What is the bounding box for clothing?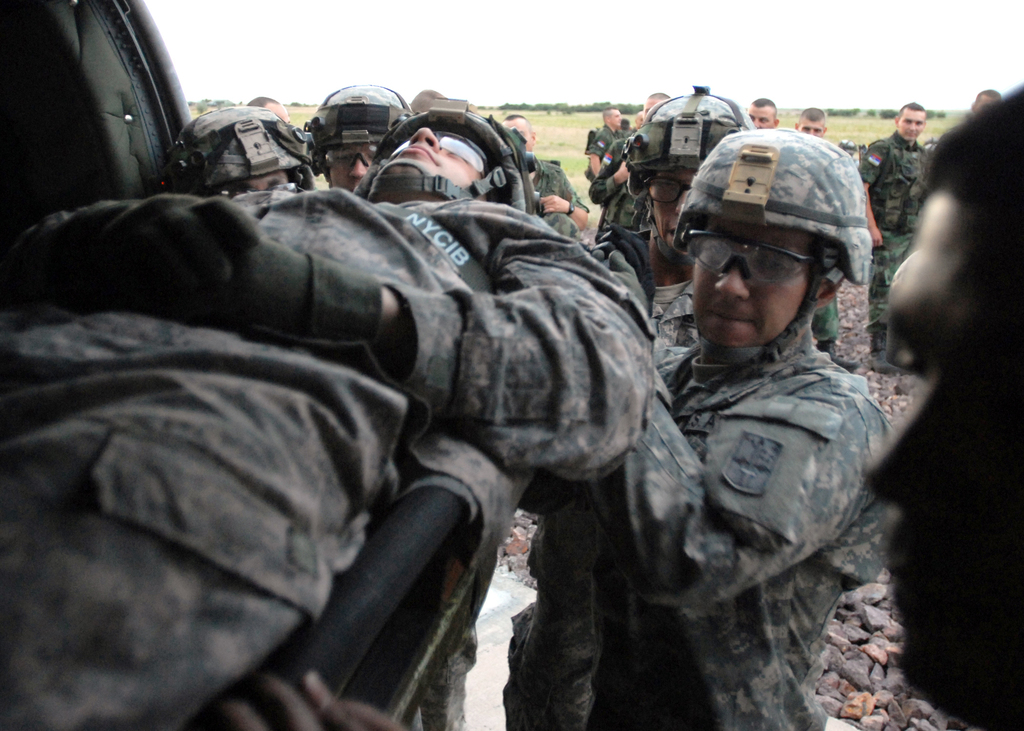
Rect(582, 119, 634, 170).
